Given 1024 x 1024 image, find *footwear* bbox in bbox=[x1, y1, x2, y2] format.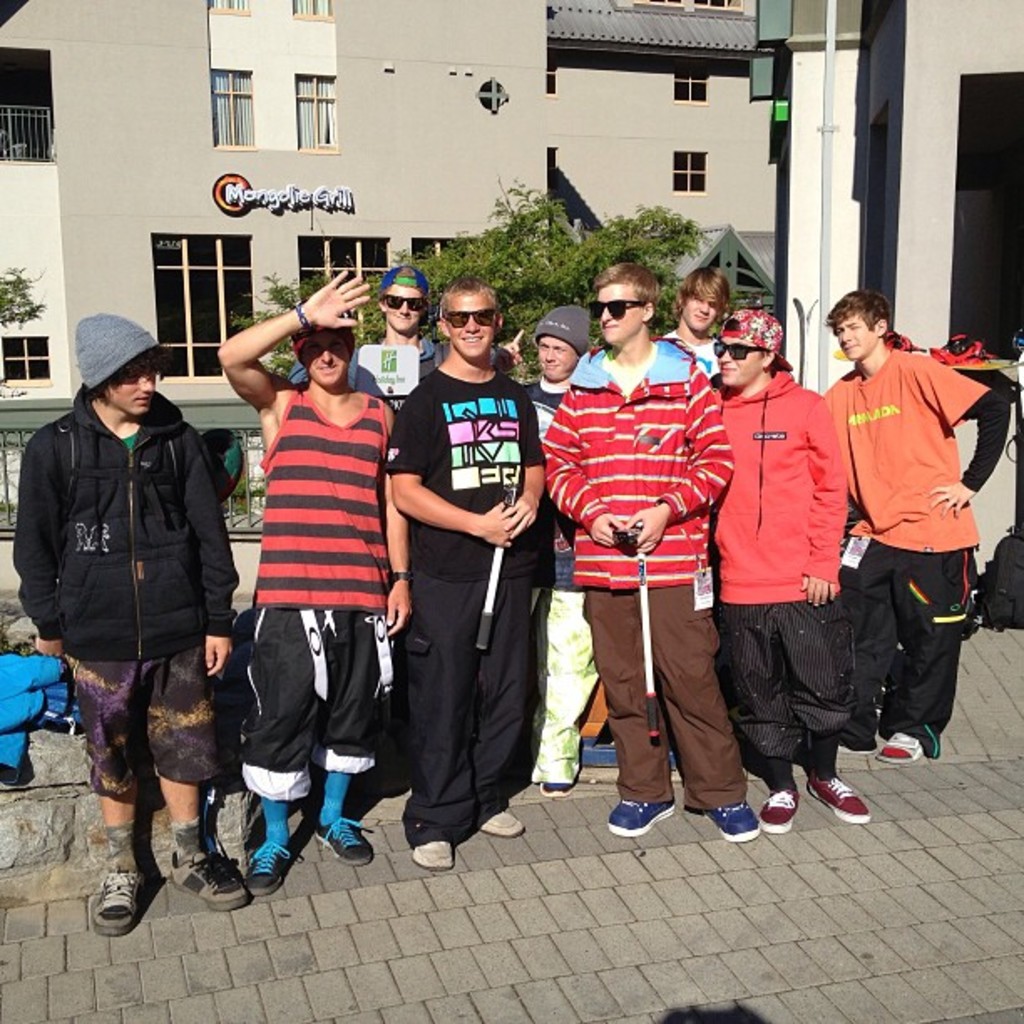
bbox=[602, 796, 679, 838].
